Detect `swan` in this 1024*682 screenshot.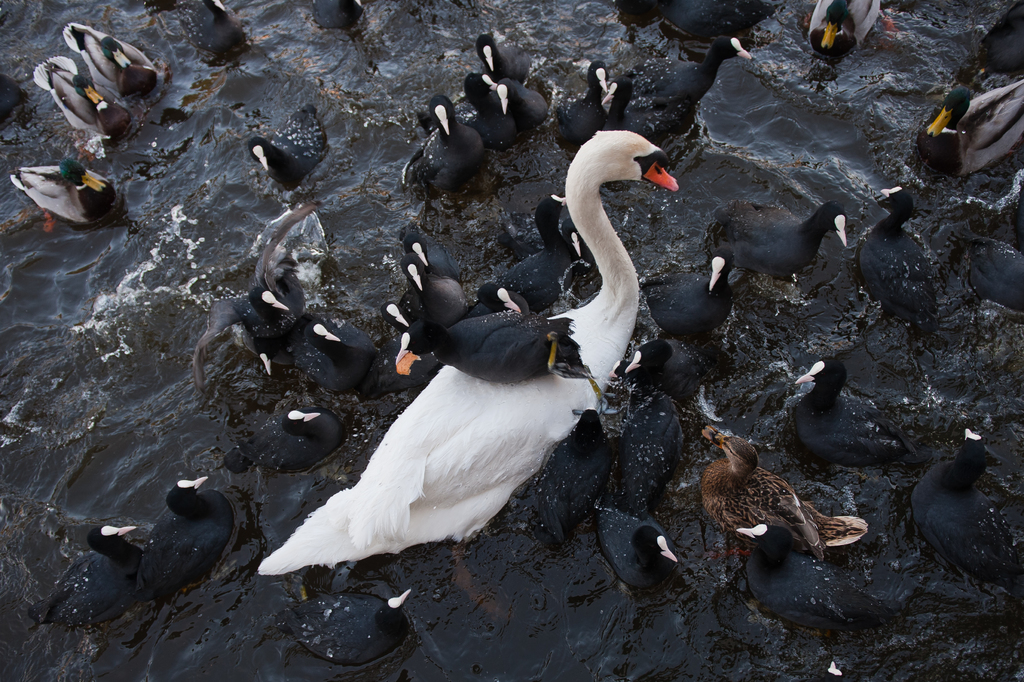
Detection: select_region(279, 143, 678, 583).
